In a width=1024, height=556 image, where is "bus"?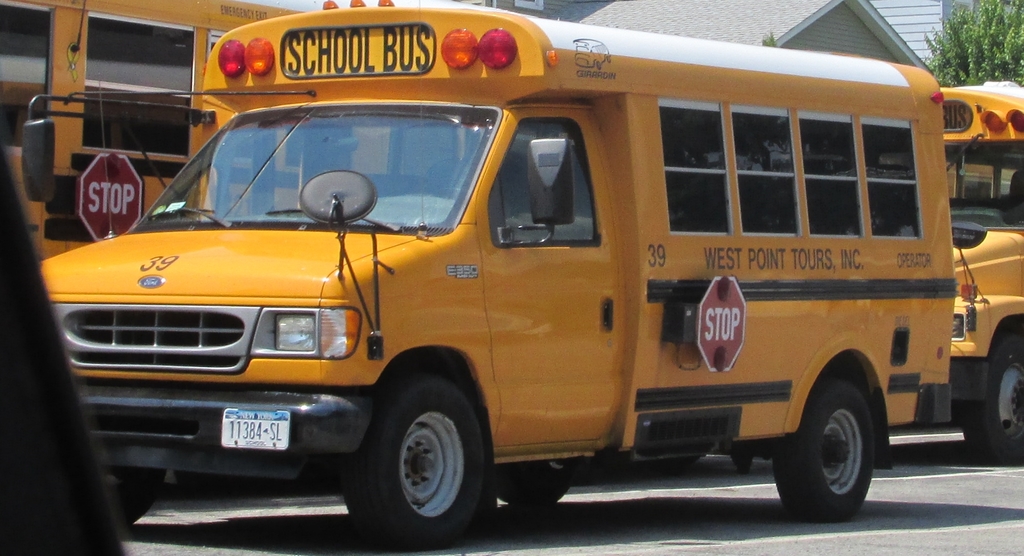
[x1=19, y1=0, x2=958, y2=551].
